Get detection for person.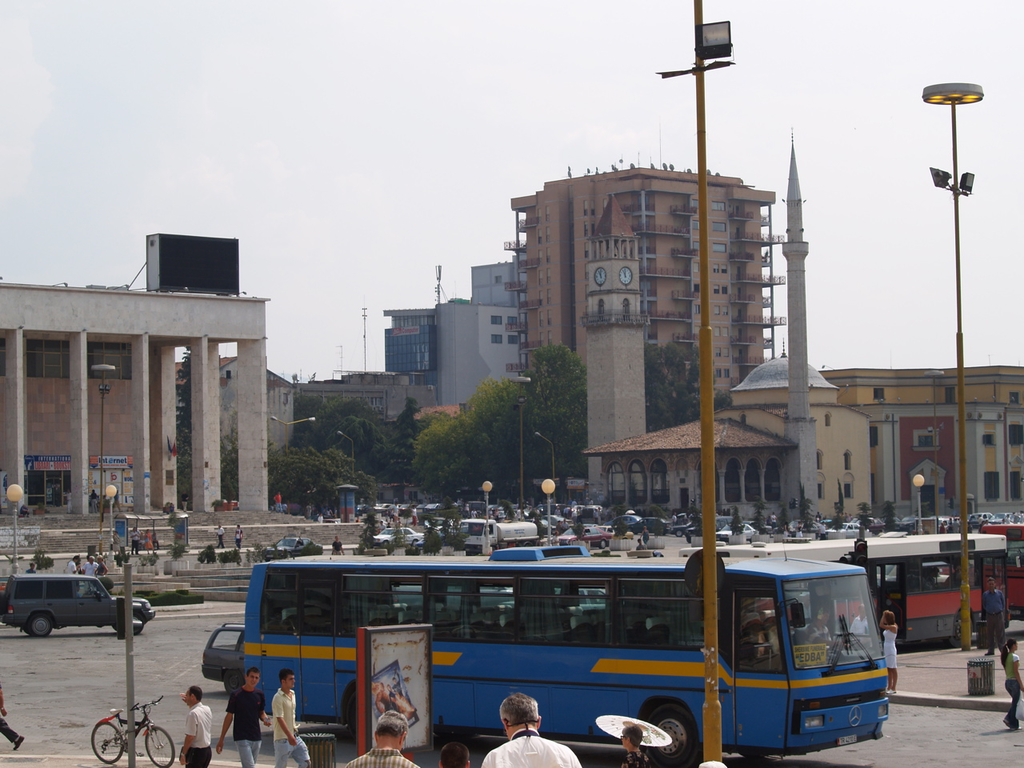
Detection: [174, 691, 218, 767].
